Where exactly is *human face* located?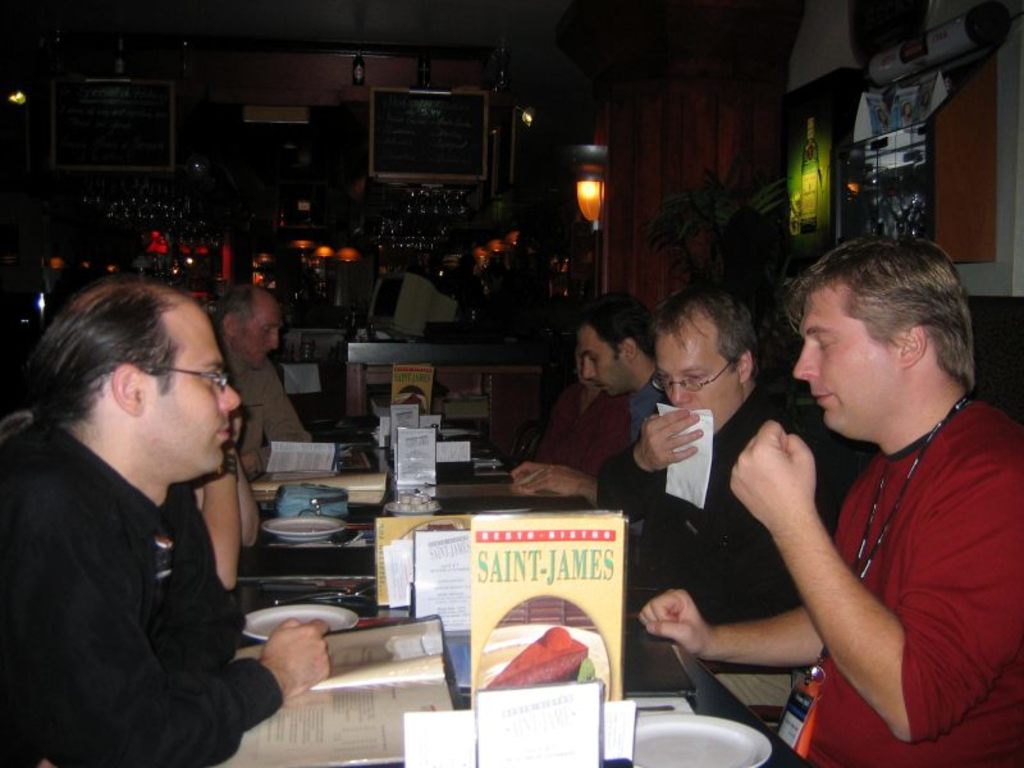
Its bounding box is bbox(143, 320, 244, 474).
